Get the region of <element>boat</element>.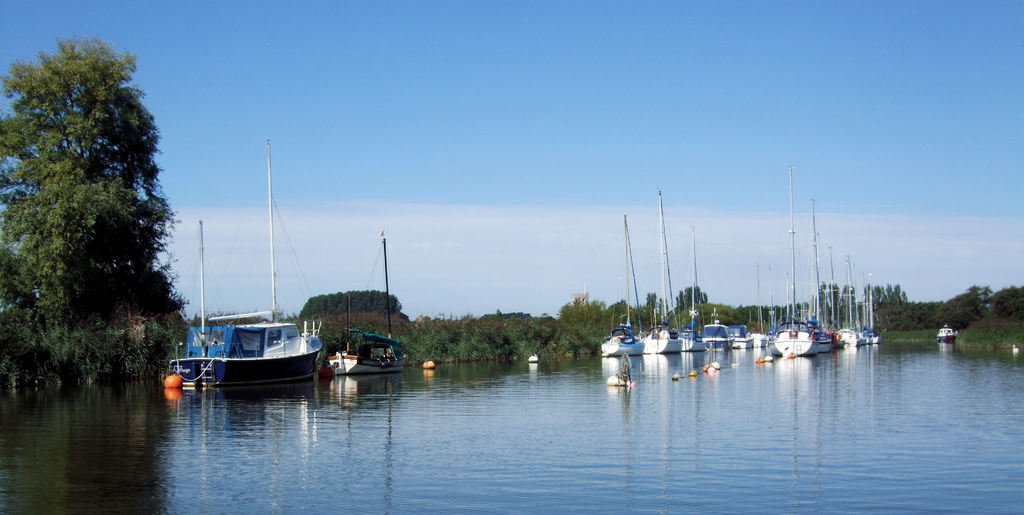
x1=328 y1=233 x2=412 y2=376.
